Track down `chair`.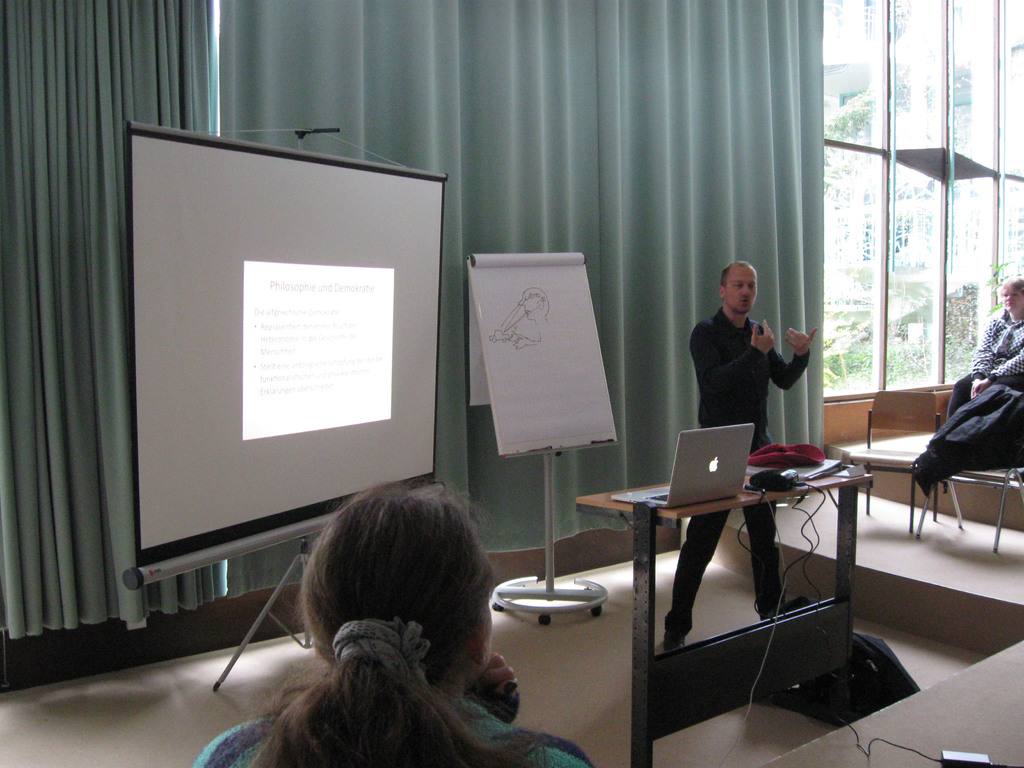
Tracked to rect(914, 401, 1023, 556).
